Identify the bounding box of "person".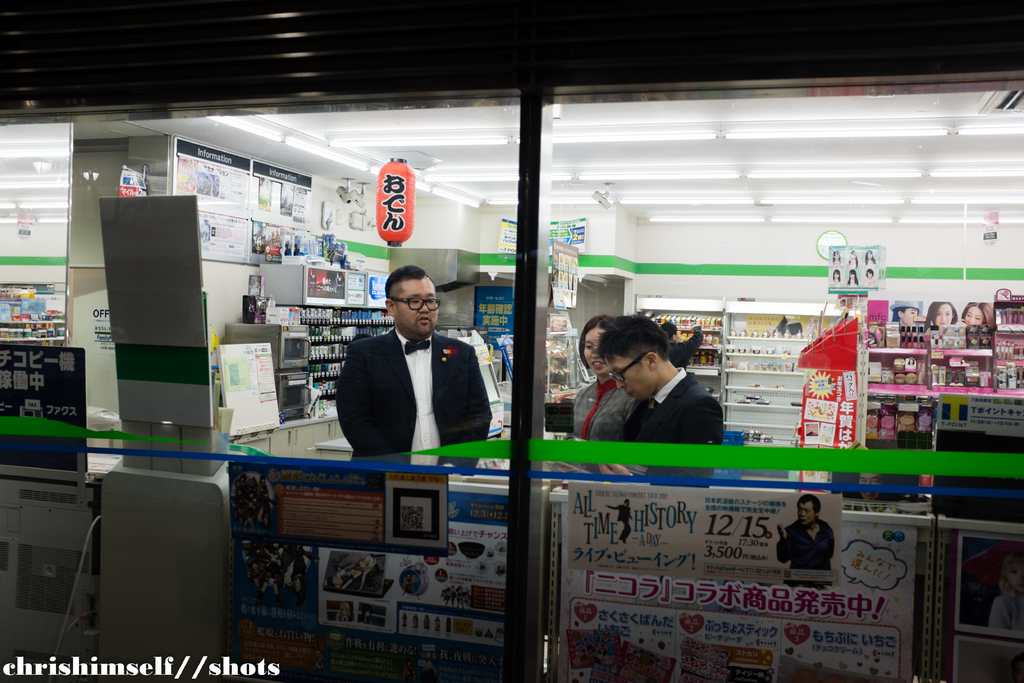
{"left": 886, "top": 300, "right": 918, "bottom": 331}.
